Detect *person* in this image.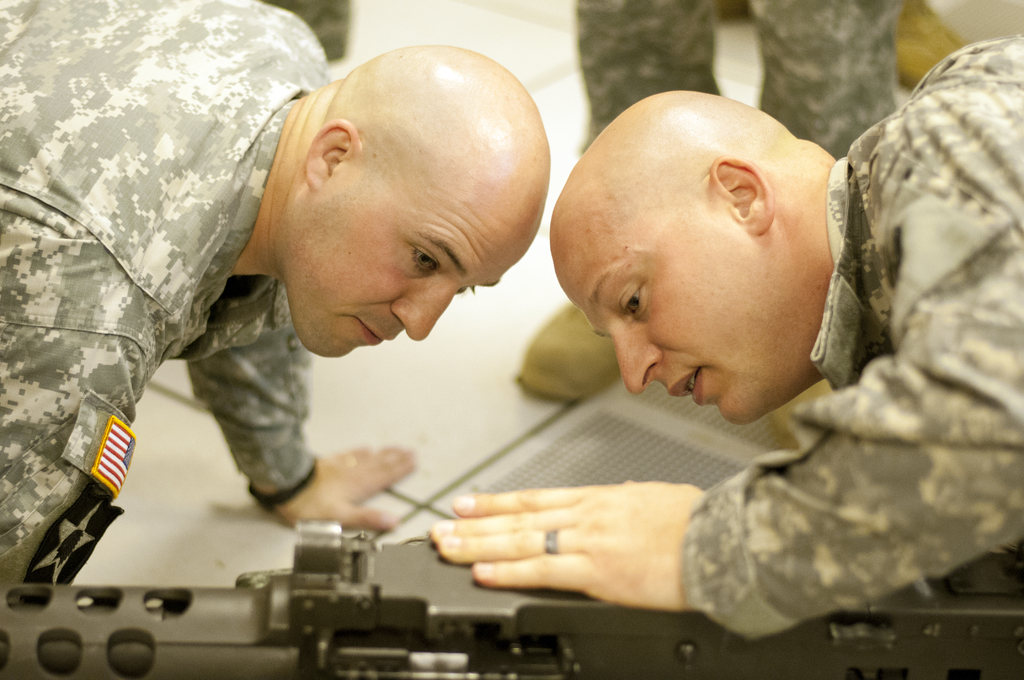
Detection: region(426, 30, 1023, 647).
